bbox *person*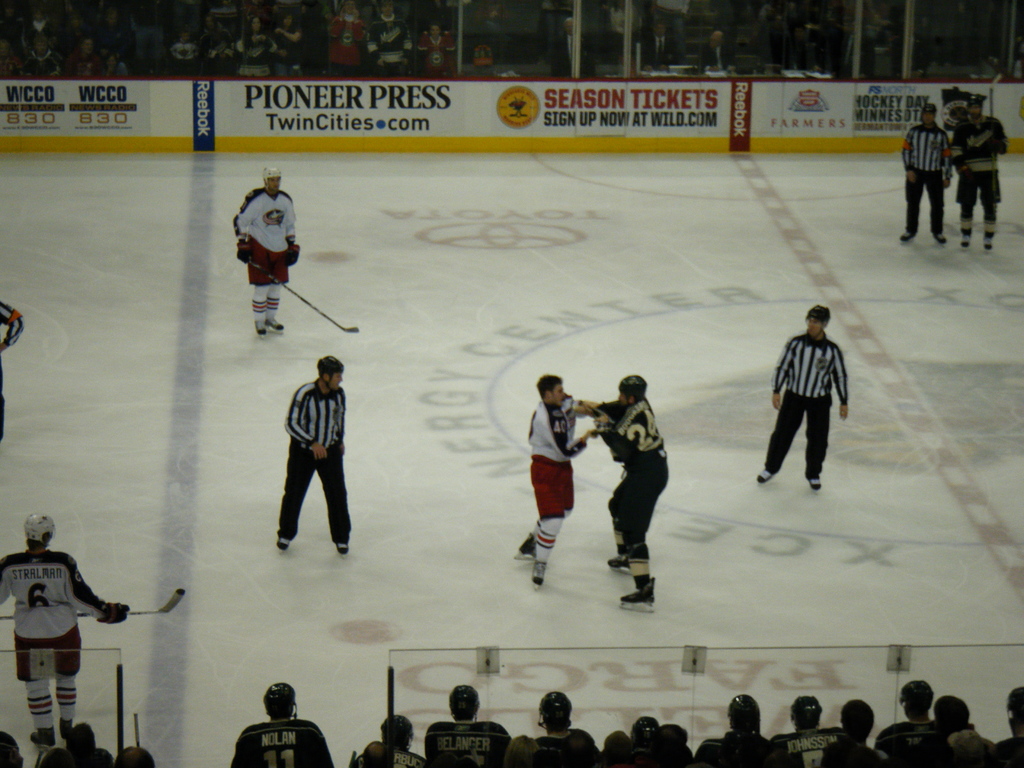
[234,679,339,767]
